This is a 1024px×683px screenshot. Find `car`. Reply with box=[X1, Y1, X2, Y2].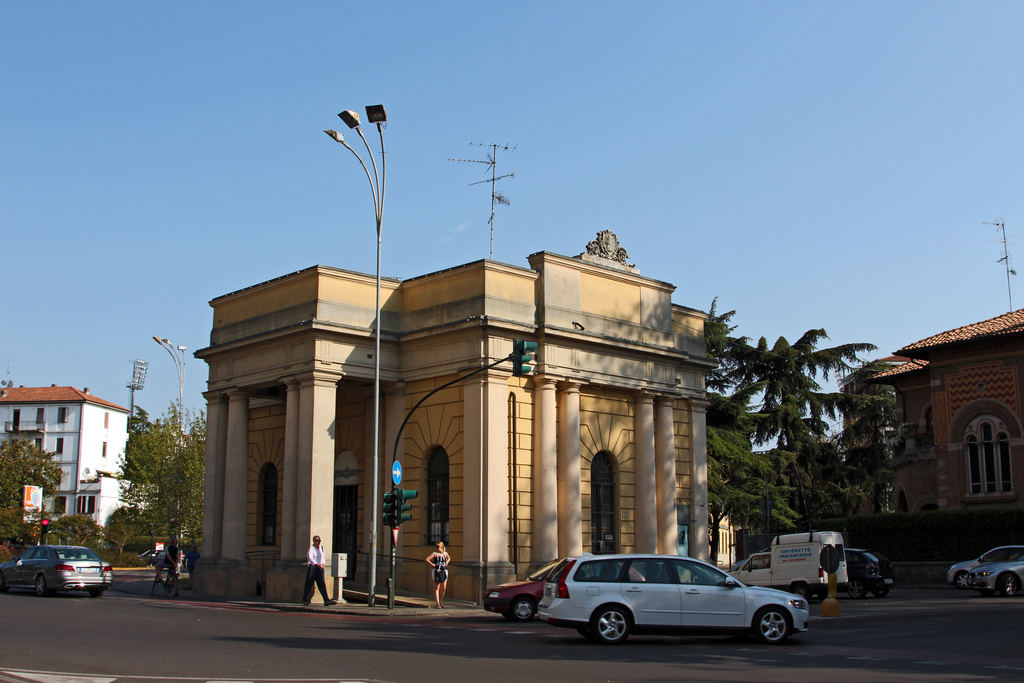
box=[732, 551, 767, 571].
